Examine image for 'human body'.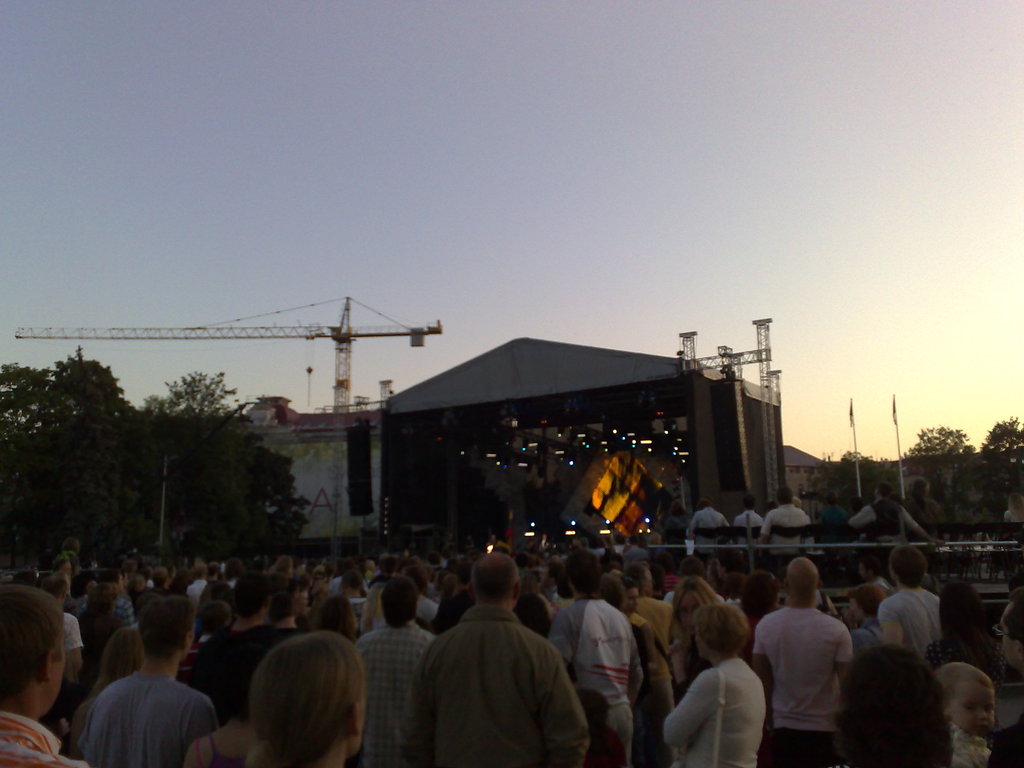
Examination result: {"x1": 5, "y1": 712, "x2": 86, "y2": 767}.
